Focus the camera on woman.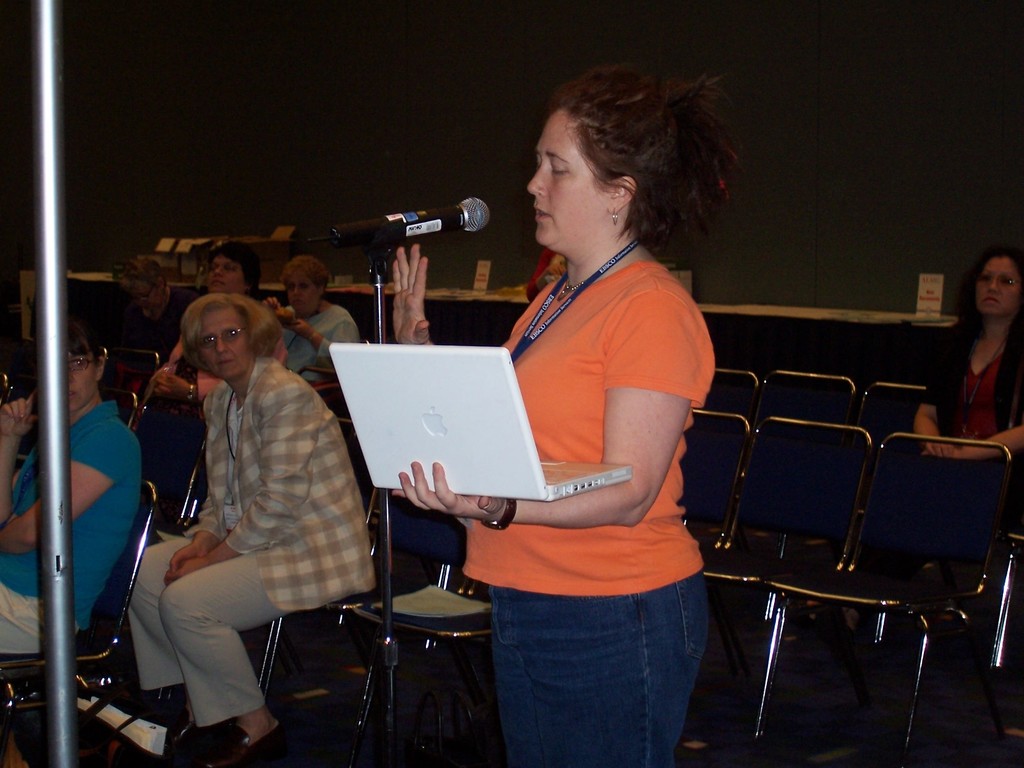
Focus region: [x1=388, y1=49, x2=716, y2=767].
